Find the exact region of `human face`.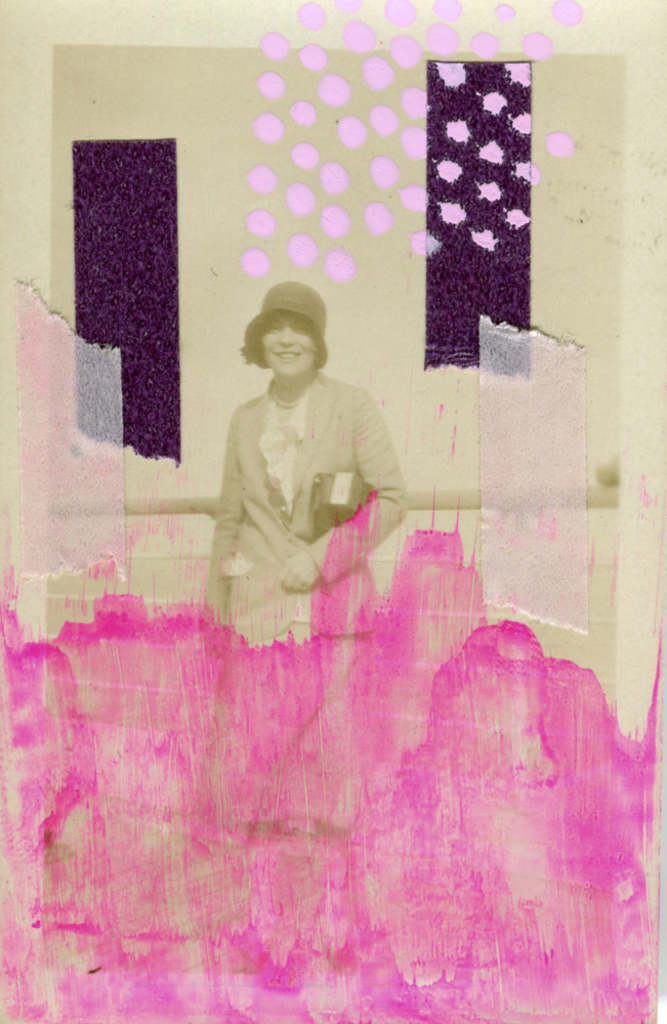
Exact region: left=260, top=314, right=317, bottom=379.
